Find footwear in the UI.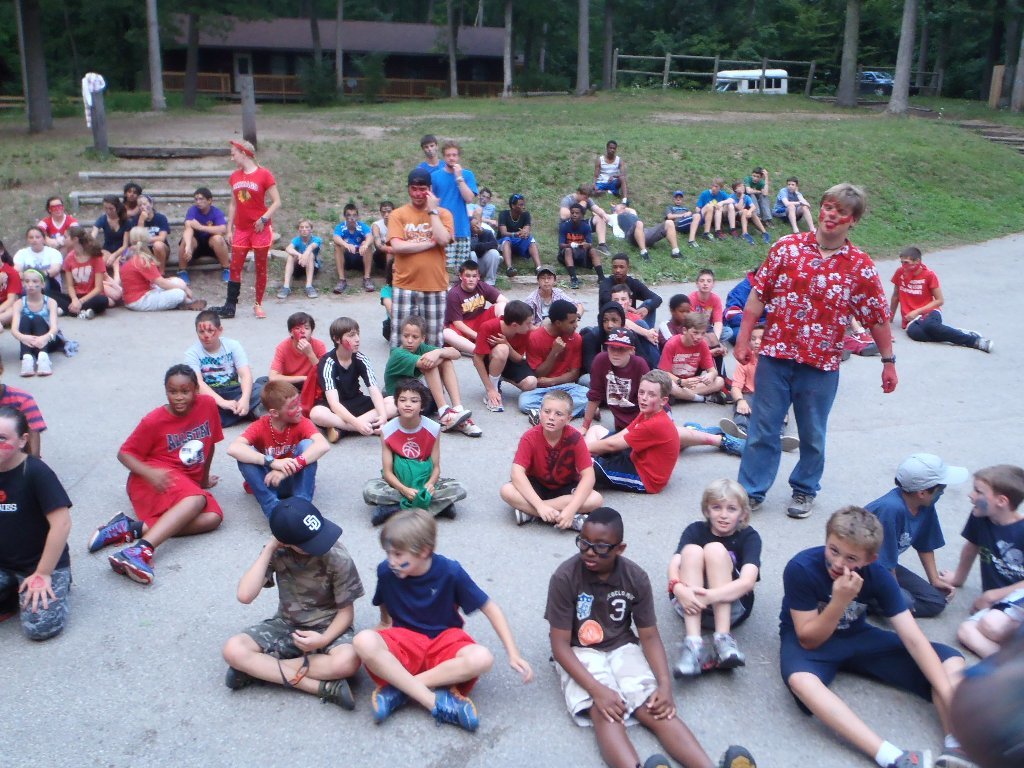
UI element at [x1=222, y1=669, x2=259, y2=691].
